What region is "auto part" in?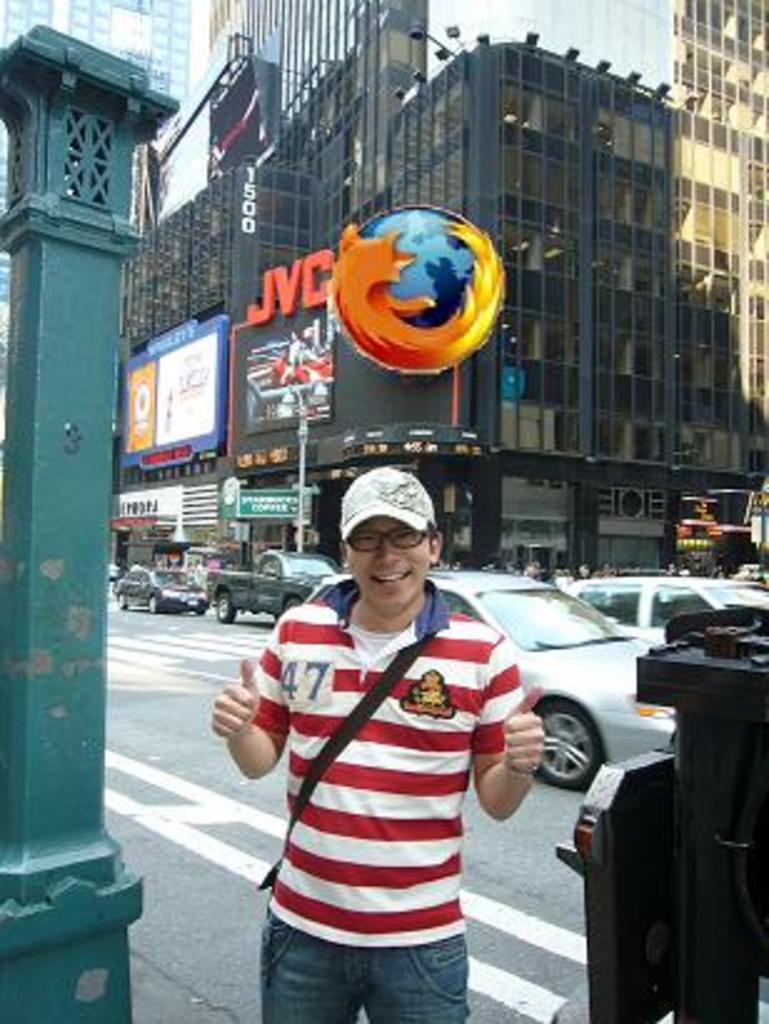
box=[694, 567, 764, 622].
